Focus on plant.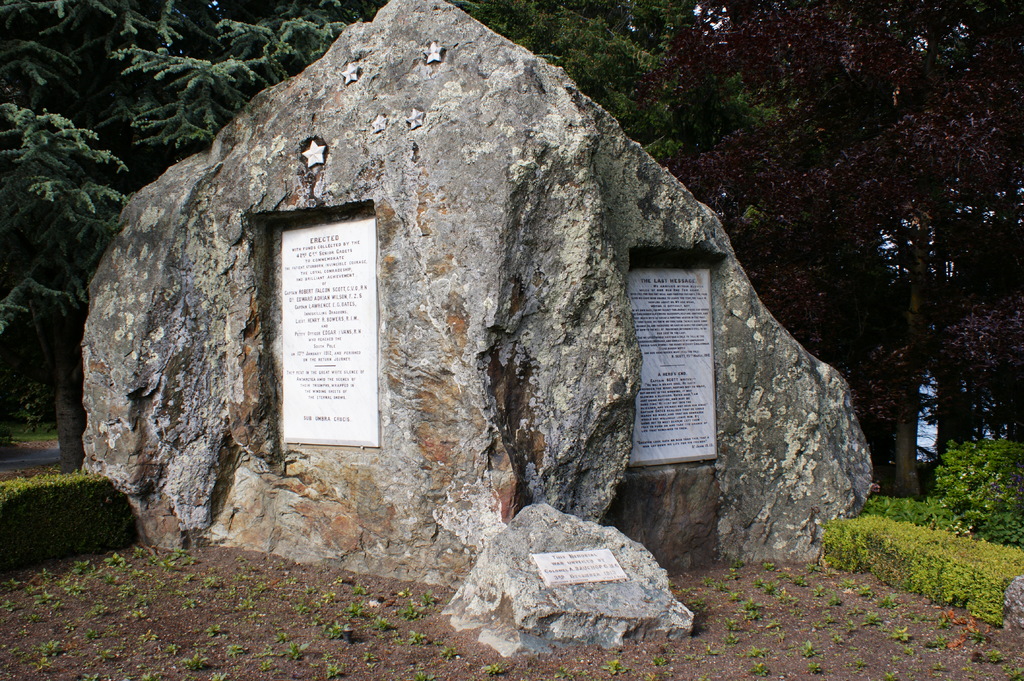
Focused at bbox=(600, 657, 625, 678).
